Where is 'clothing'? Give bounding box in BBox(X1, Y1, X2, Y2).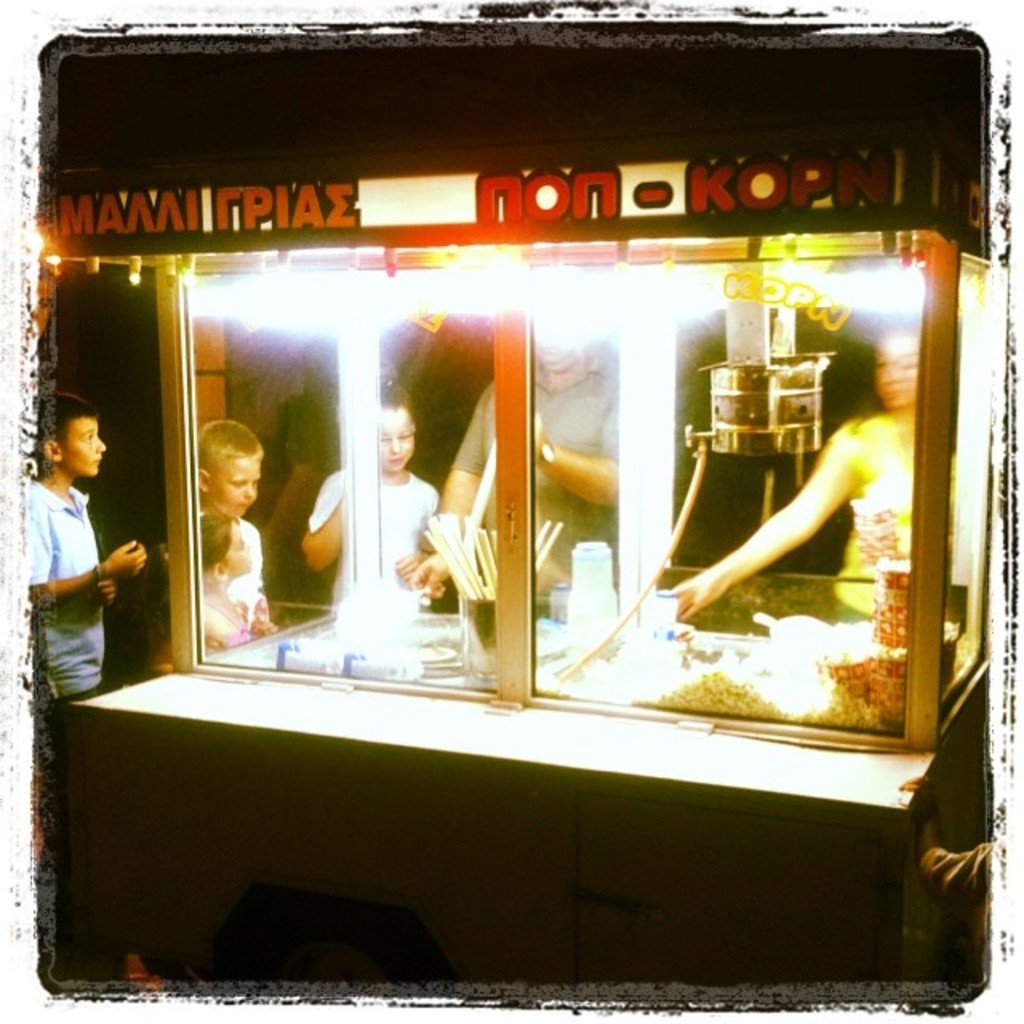
BBox(832, 398, 960, 624).
